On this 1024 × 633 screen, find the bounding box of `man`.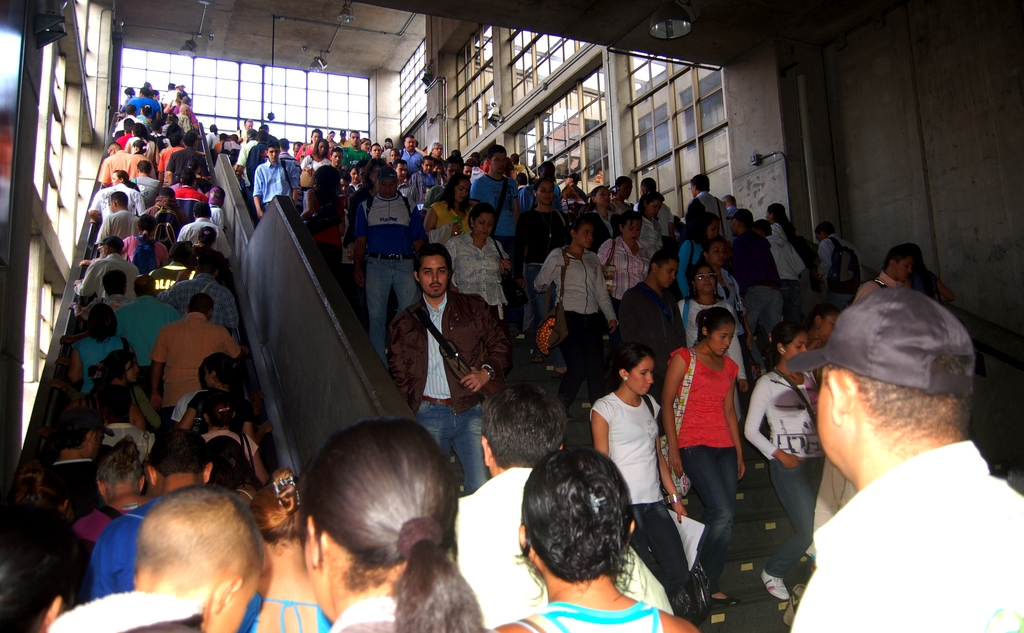
Bounding box: {"left": 165, "top": 253, "right": 248, "bottom": 342}.
